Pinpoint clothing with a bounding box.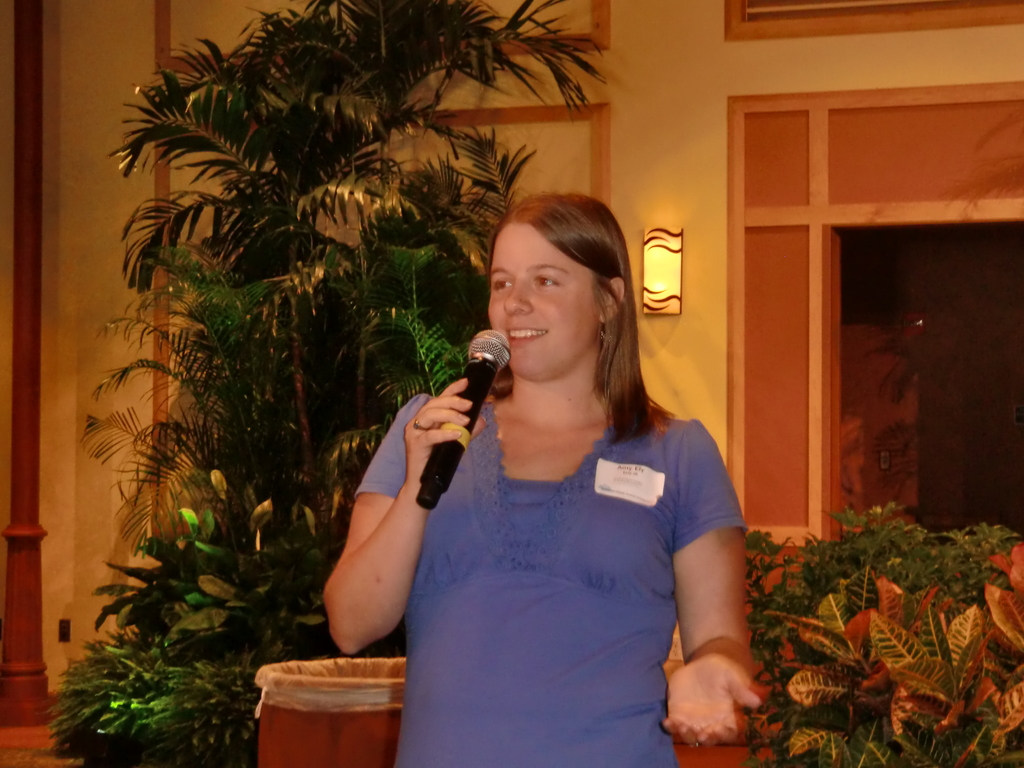
{"x1": 395, "y1": 362, "x2": 747, "y2": 742}.
